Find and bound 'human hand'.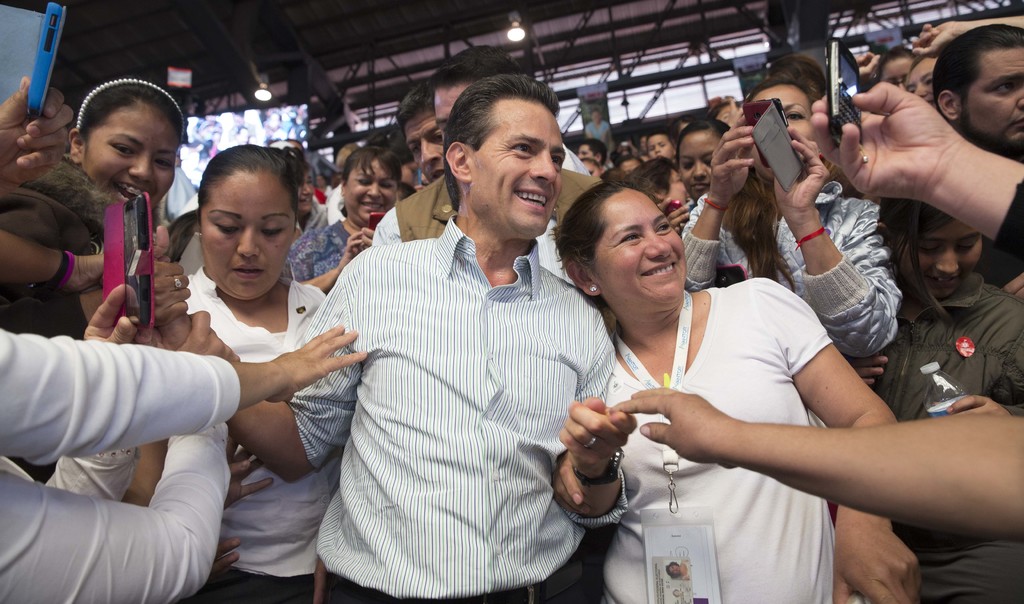
Bound: {"x1": 559, "y1": 396, "x2": 639, "y2": 479}.
